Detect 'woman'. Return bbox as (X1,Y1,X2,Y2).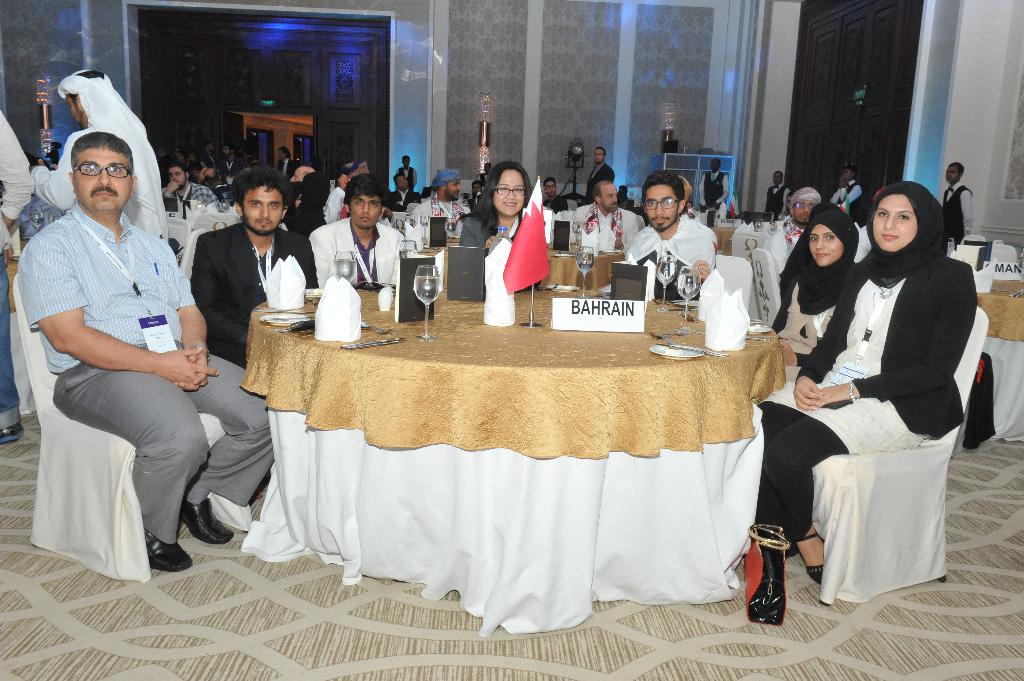
(769,212,863,373).
